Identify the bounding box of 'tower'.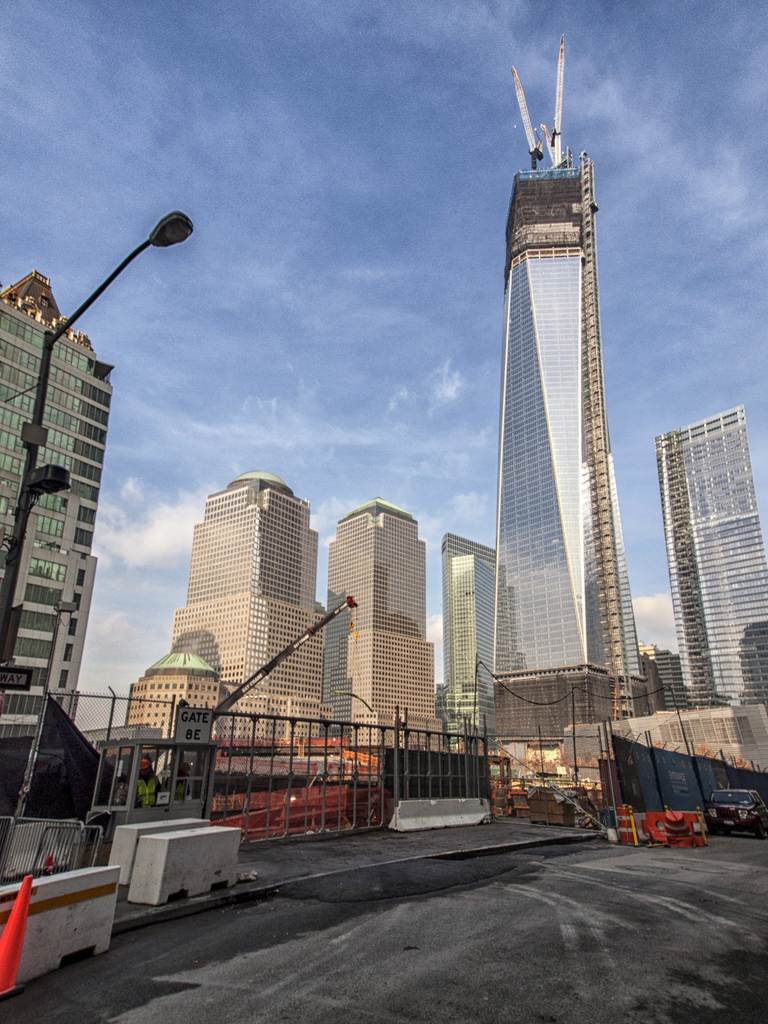
444/528/499/764.
